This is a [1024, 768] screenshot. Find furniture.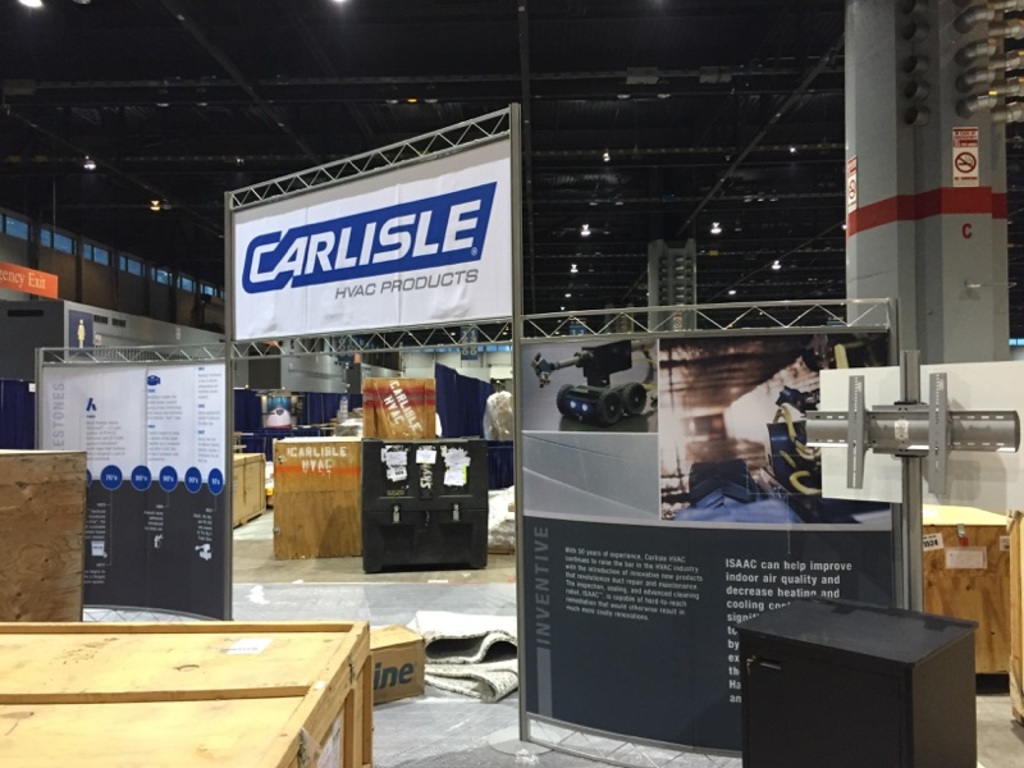
Bounding box: rect(737, 591, 980, 767).
